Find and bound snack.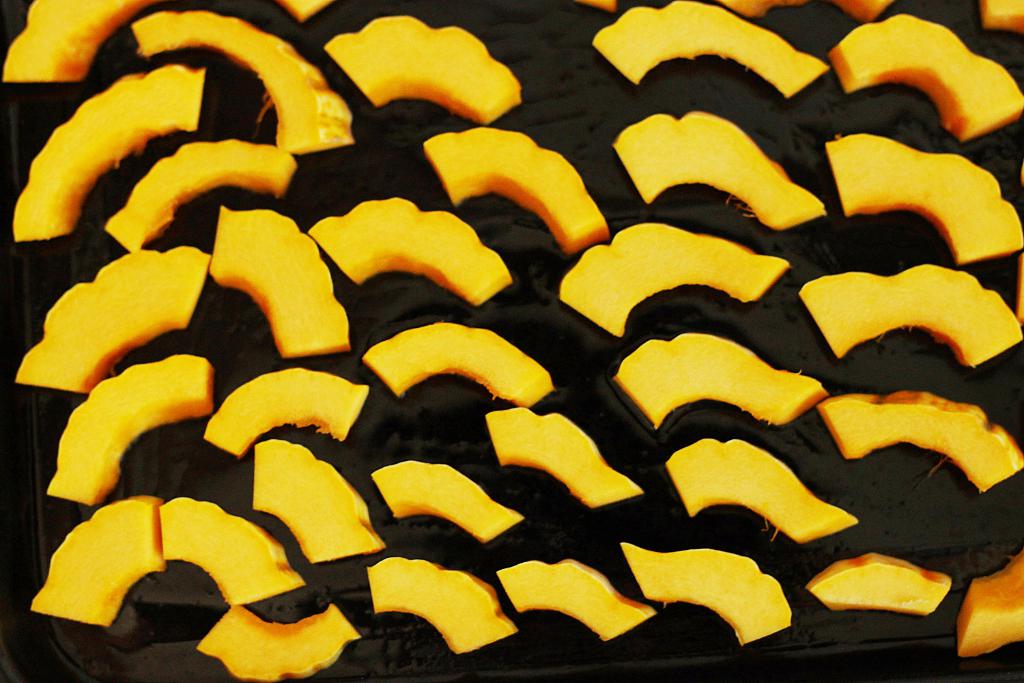
Bound: locate(325, 12, 526, 131).
